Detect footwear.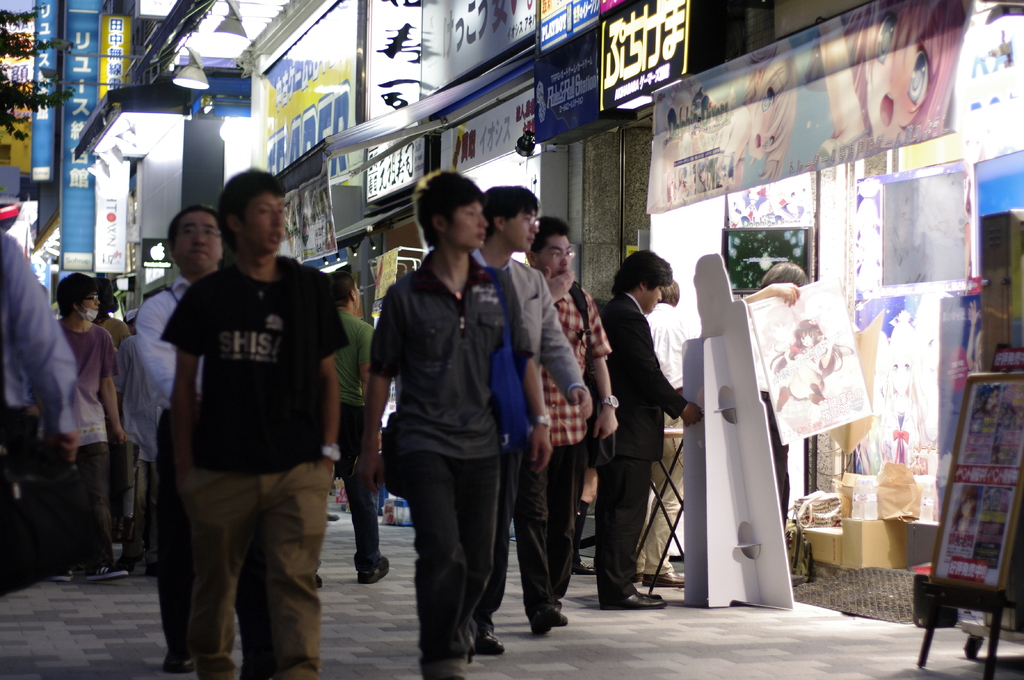
Detected at box=[84, 555, 124, 583].
